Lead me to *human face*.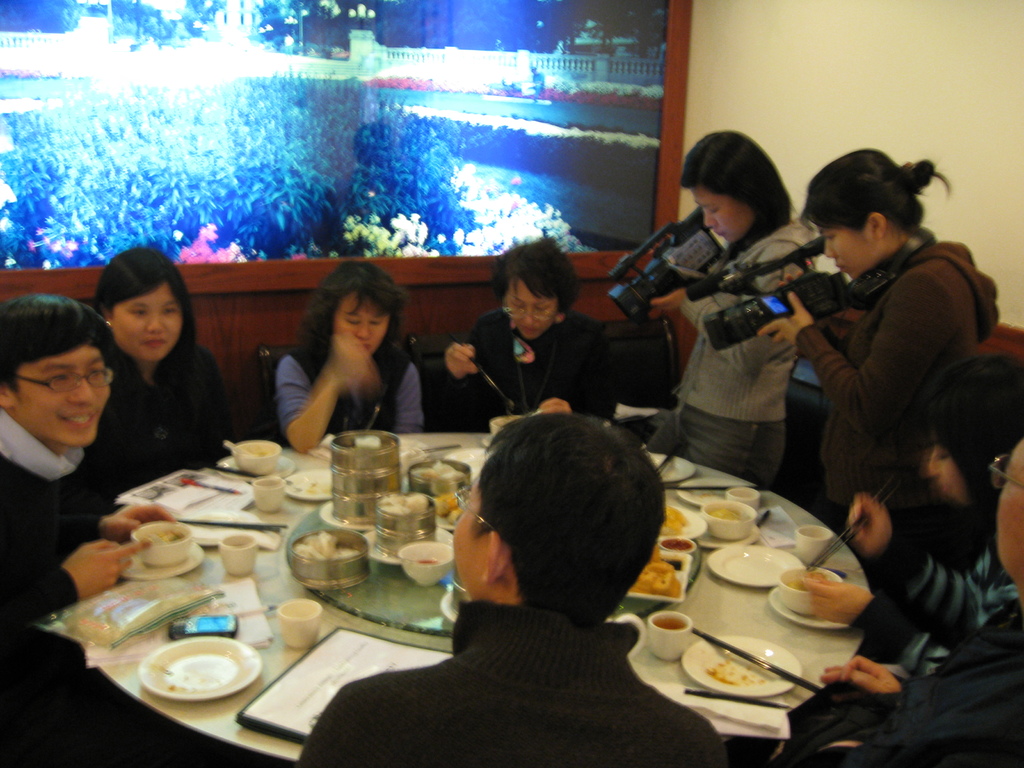
Lead to box=[456, 476, 522, 607].
